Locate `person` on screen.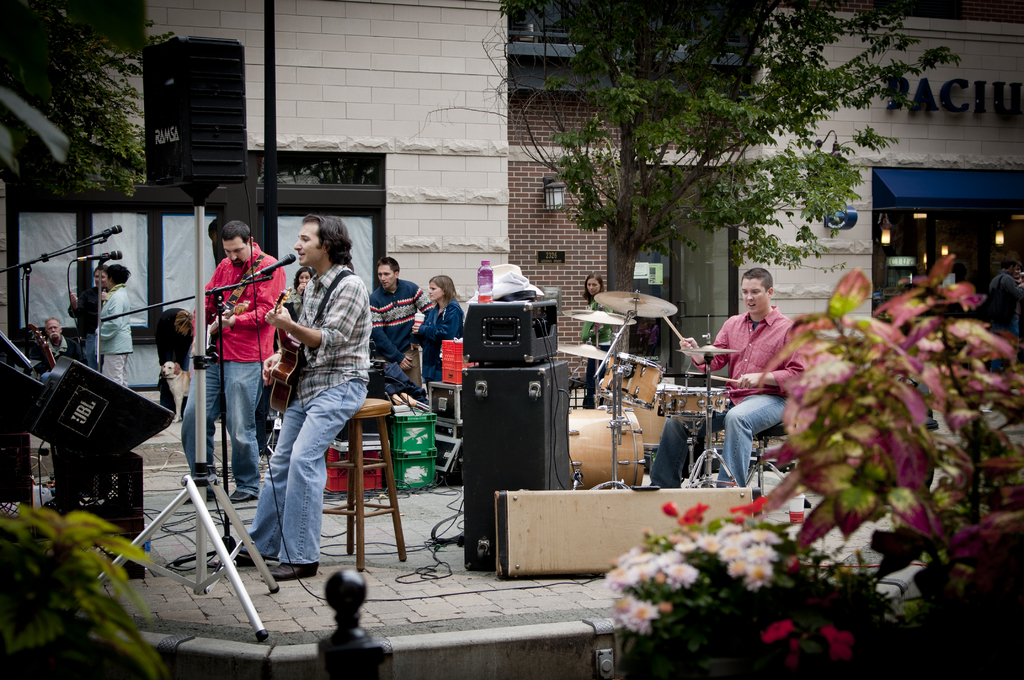
On screen at box=[362, 255, 421, 444].
